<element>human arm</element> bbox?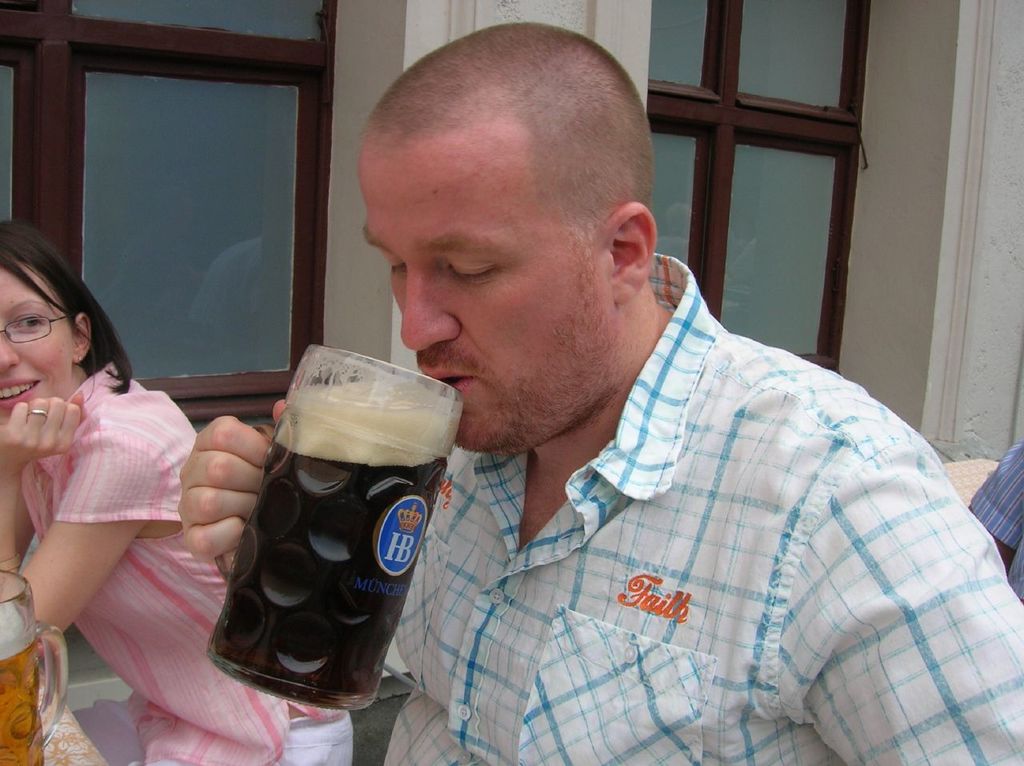
[x1=13, y1=477, x2=38, y2=568]
